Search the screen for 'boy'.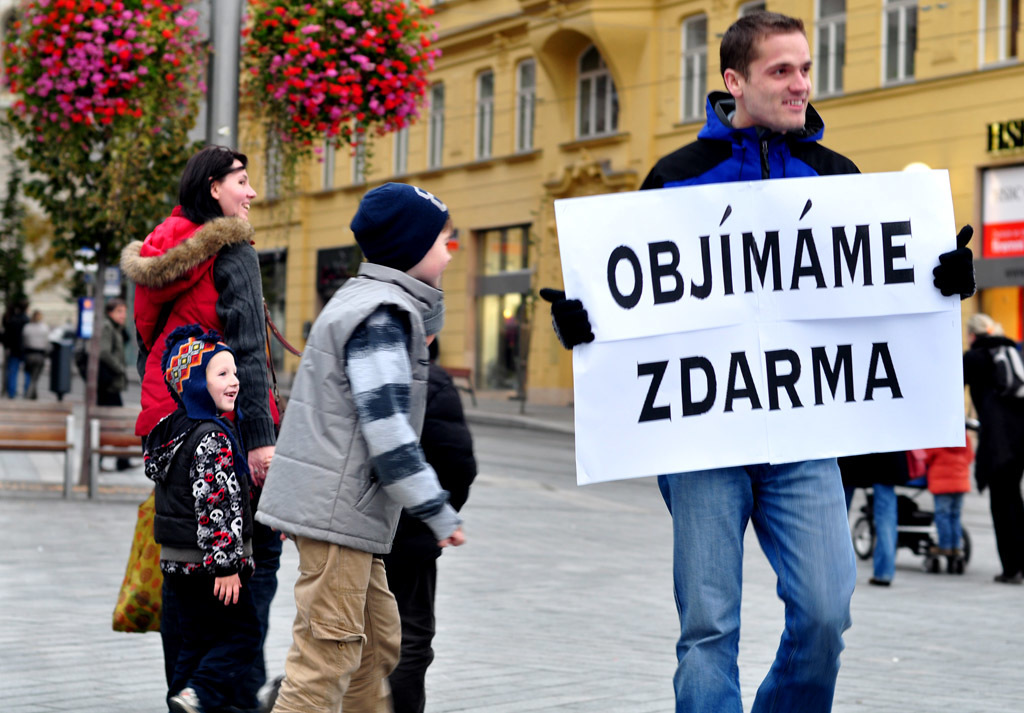
Found at bbox(122, 184, 290, 710).
